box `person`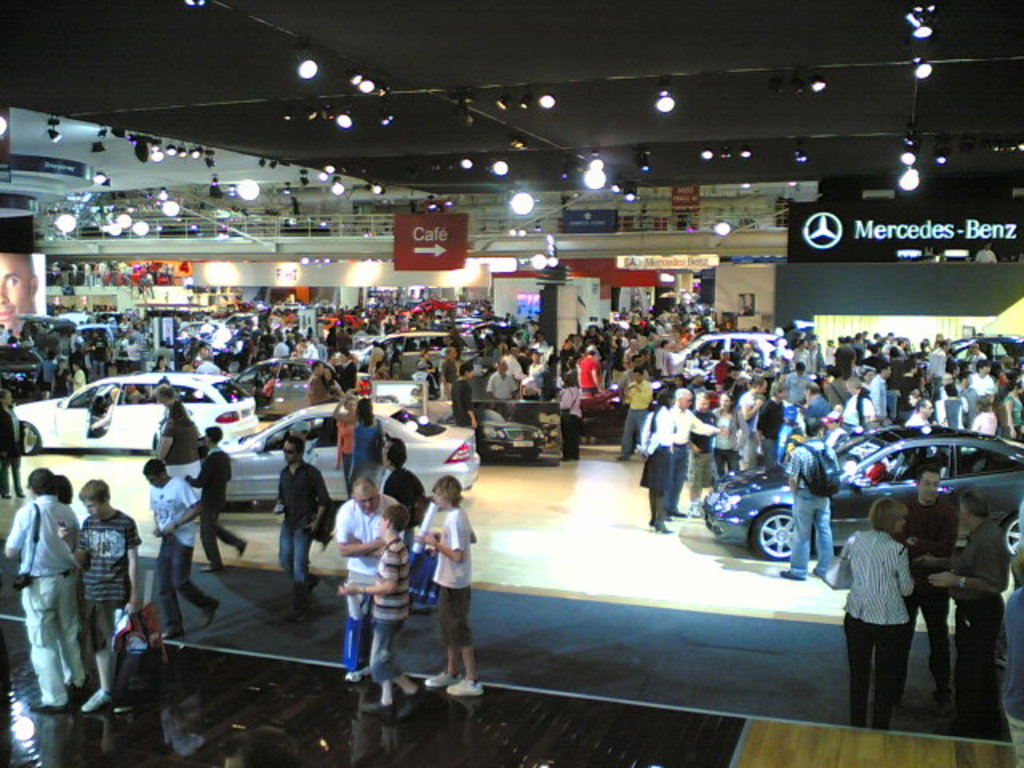
<box>784,326,920,379</box>
